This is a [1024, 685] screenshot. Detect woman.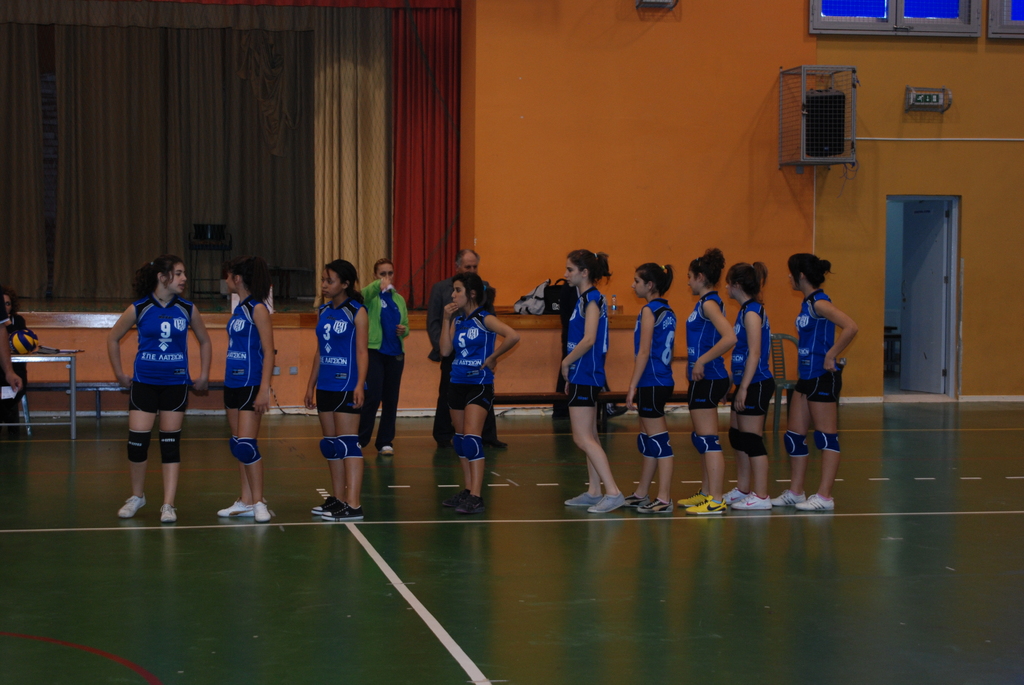
(439, 272, 519, 515).
